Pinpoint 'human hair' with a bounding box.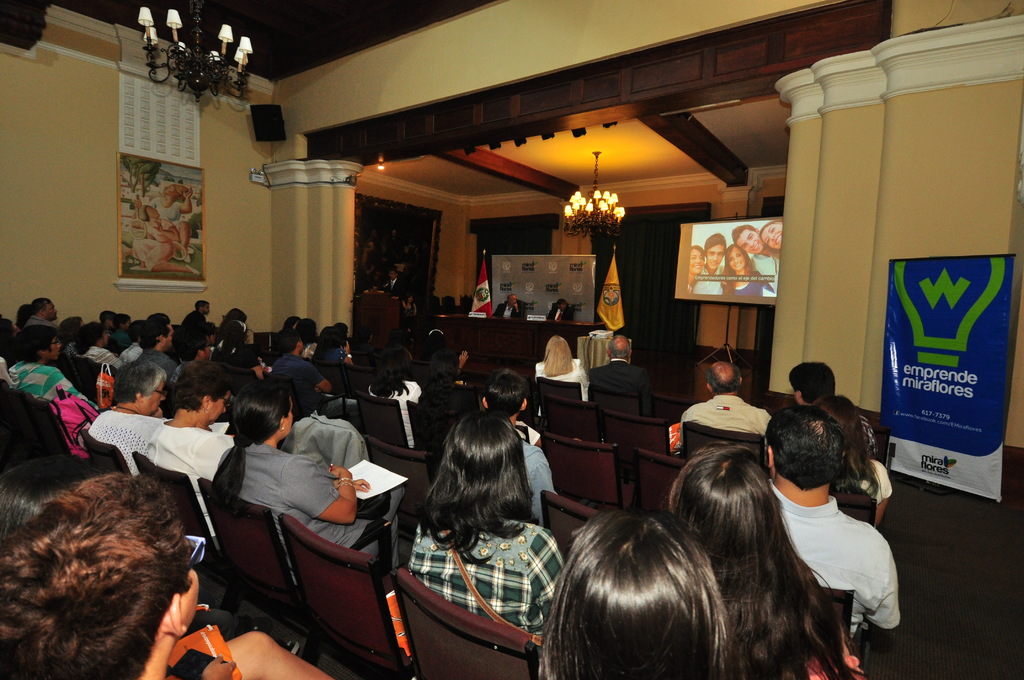
region(756, 218, 781, 261).
